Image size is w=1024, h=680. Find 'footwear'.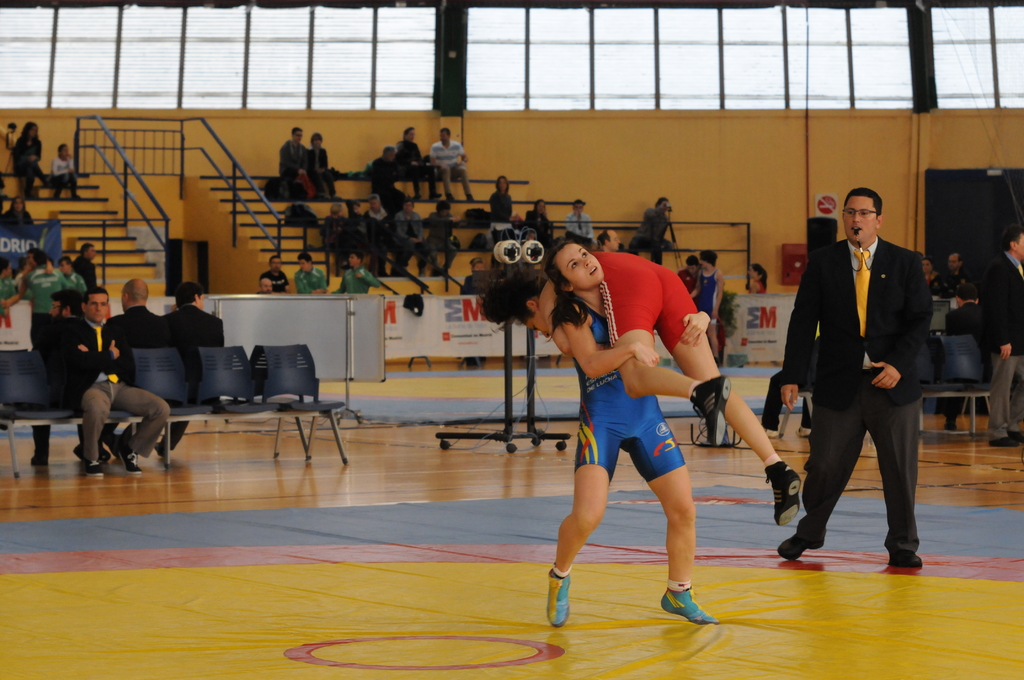
<box>1012,429,1021,444</box>.
